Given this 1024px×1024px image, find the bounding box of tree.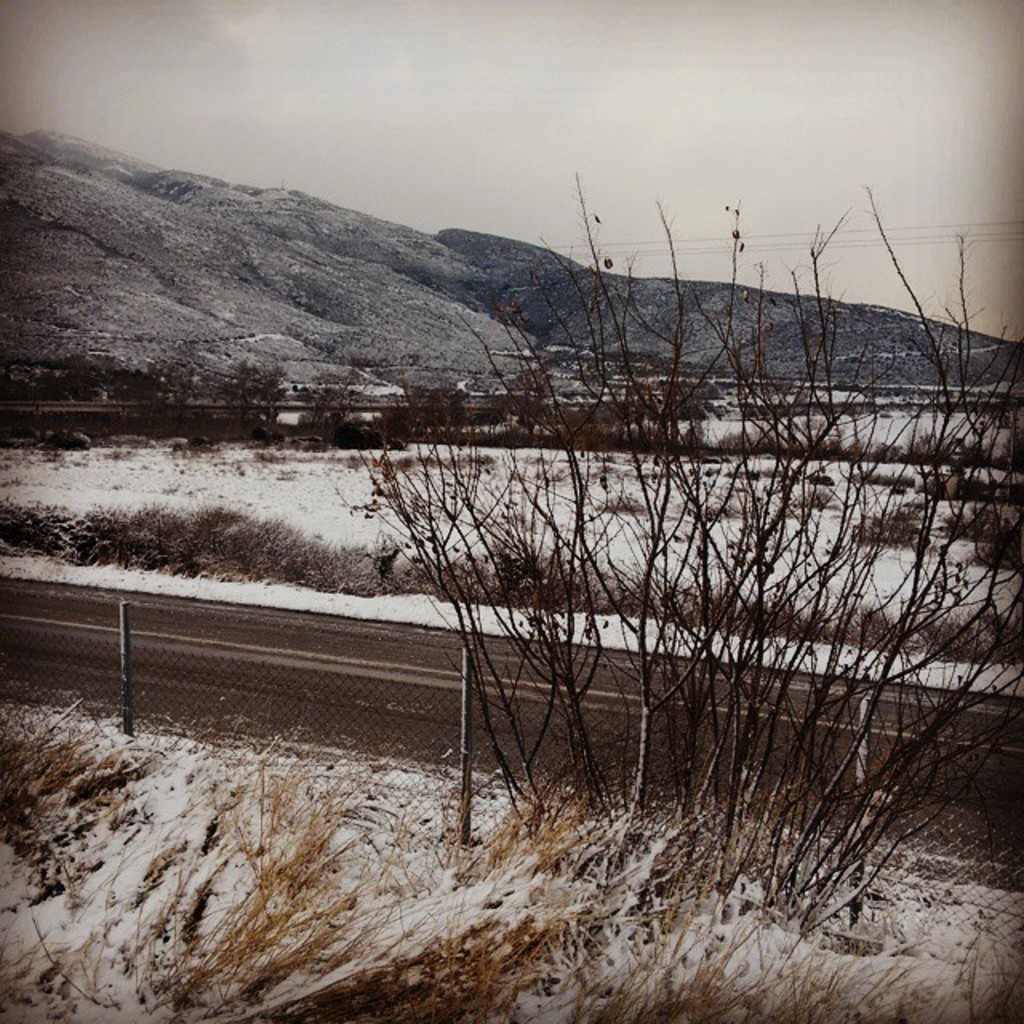
{"x1": 285, "y1": 379, "x2": 355, "y2": 448}.
